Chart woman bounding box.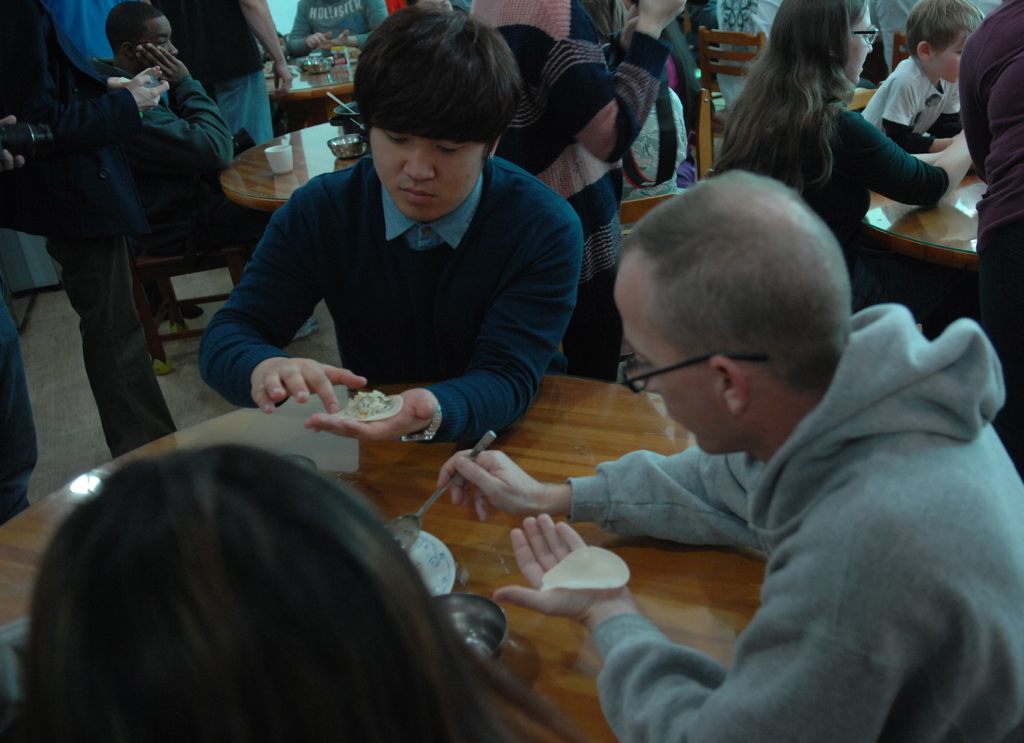
Charted: 467,0,687,380.
